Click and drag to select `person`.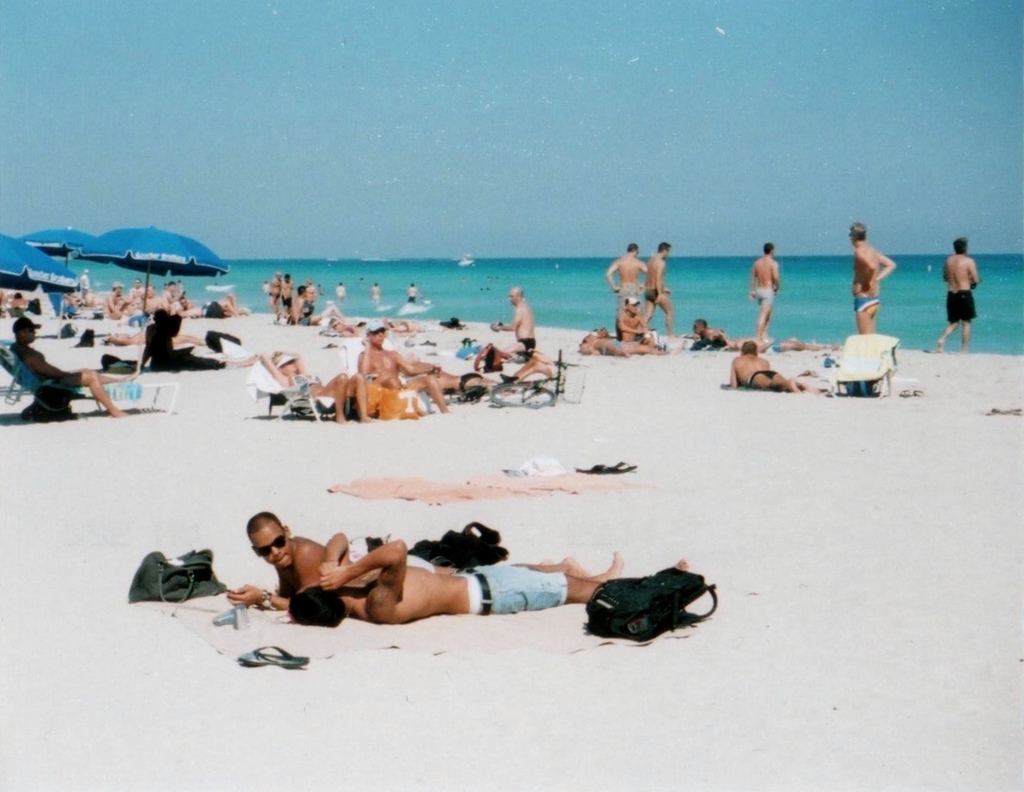
Selection: region(495, 288, 534, 363).
